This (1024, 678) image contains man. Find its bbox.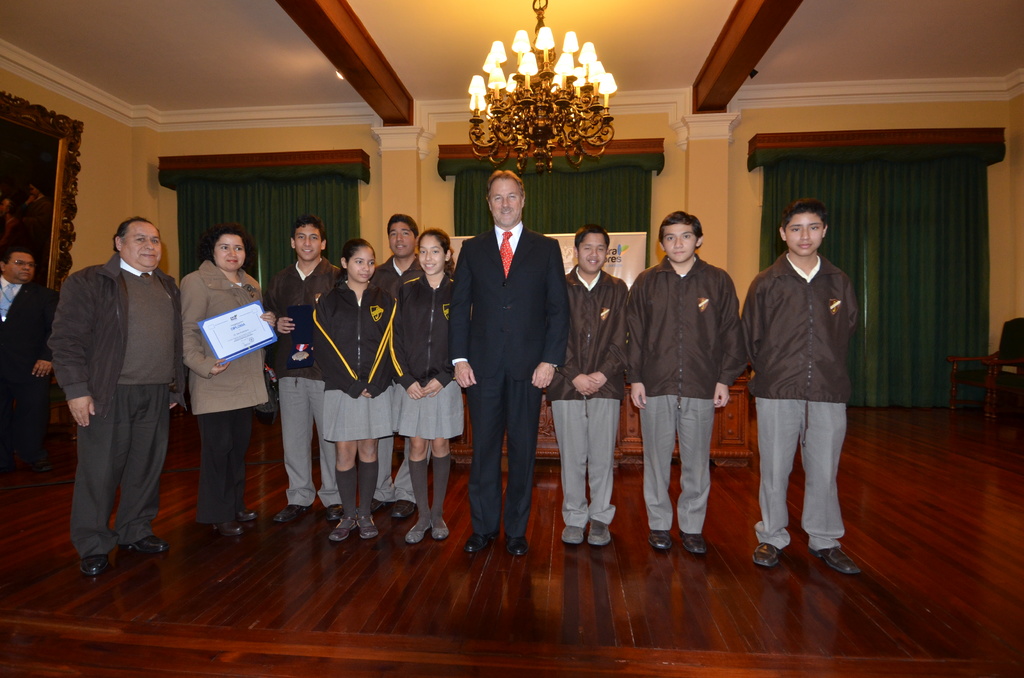
[left=49, top=216, right=187, bottom=576].
